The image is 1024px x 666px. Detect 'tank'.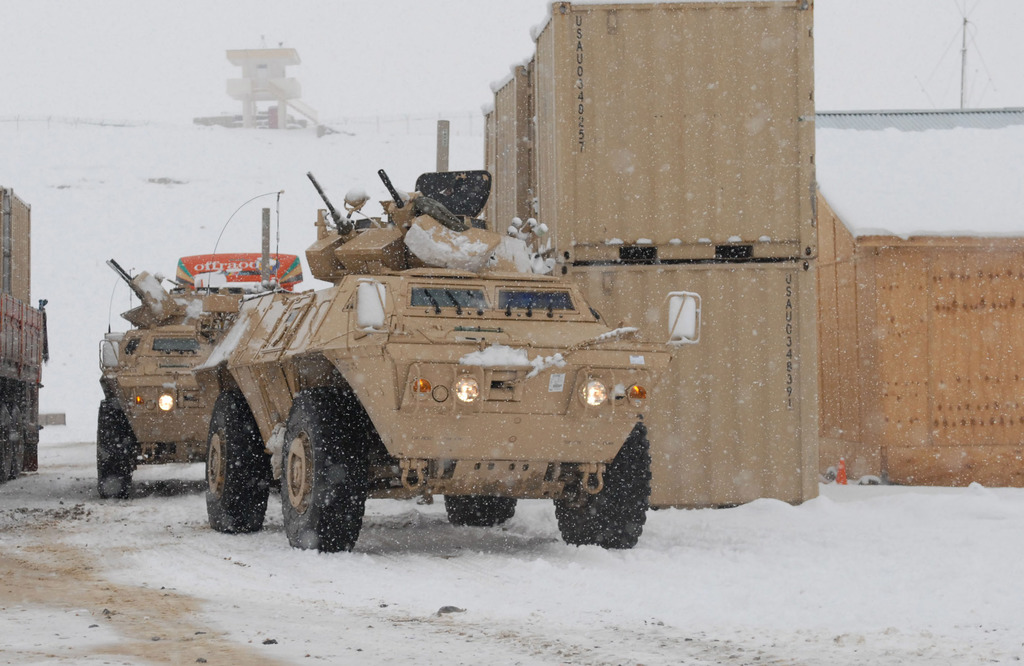
Detection: left=204, top=116, right=676, bottom=551.
